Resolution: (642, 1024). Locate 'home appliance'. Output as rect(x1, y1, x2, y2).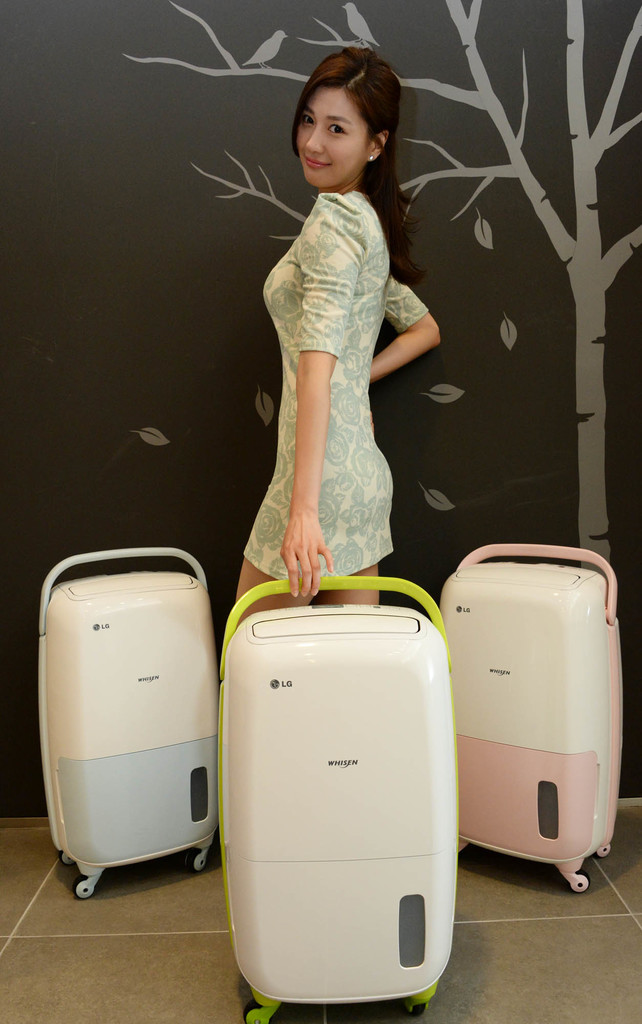
rect(229, 582, 483, 1023).
